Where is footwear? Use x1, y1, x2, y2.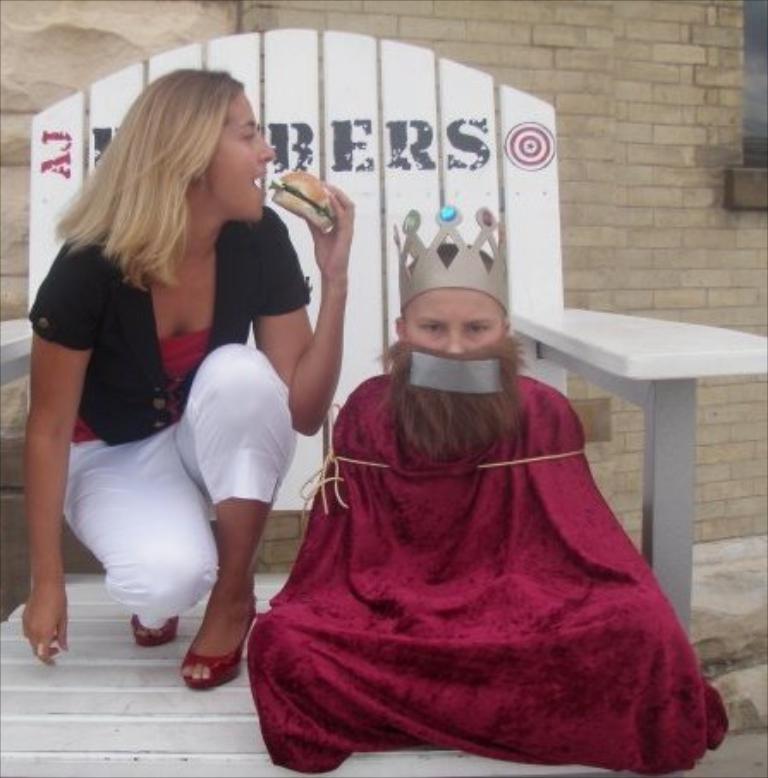
131, 611, 184, 644.
